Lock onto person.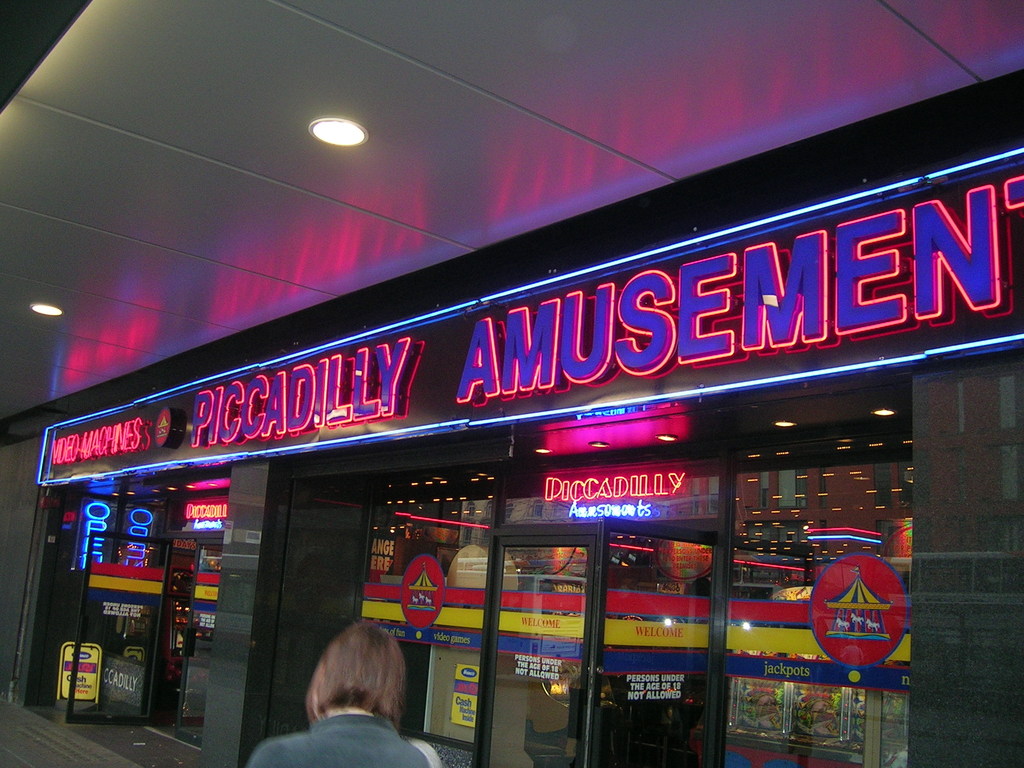
Locked: [303, 663, 447, 767].
